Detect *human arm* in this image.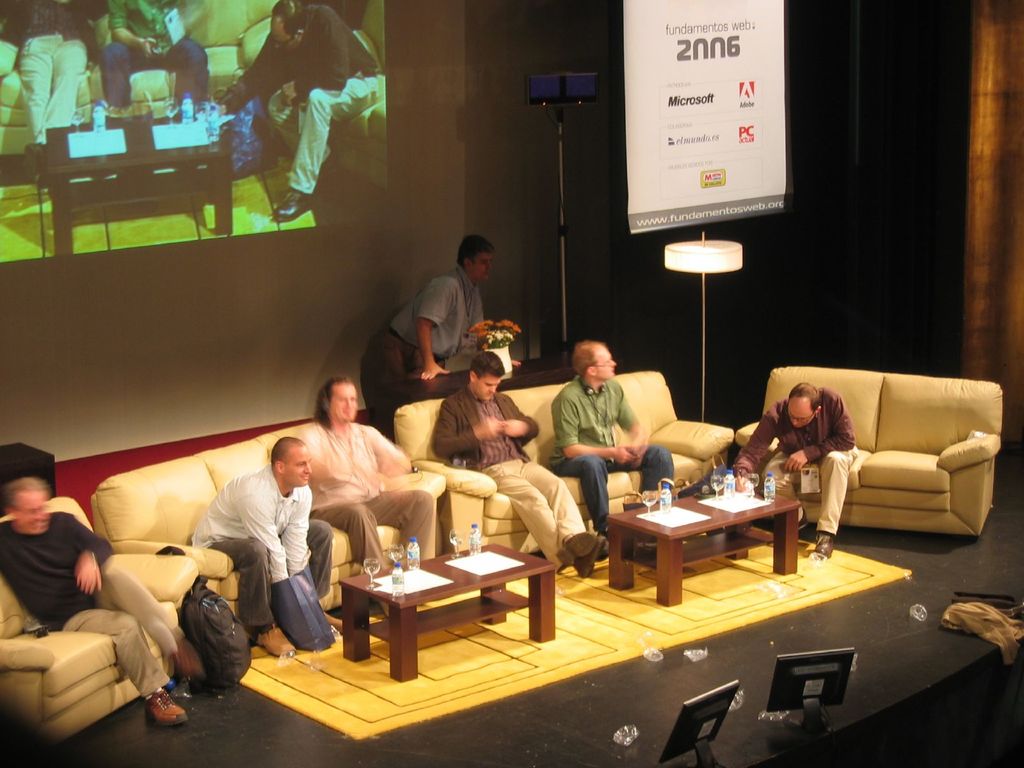
Detection: [left=429, top=393, right=505, bottom=458].
